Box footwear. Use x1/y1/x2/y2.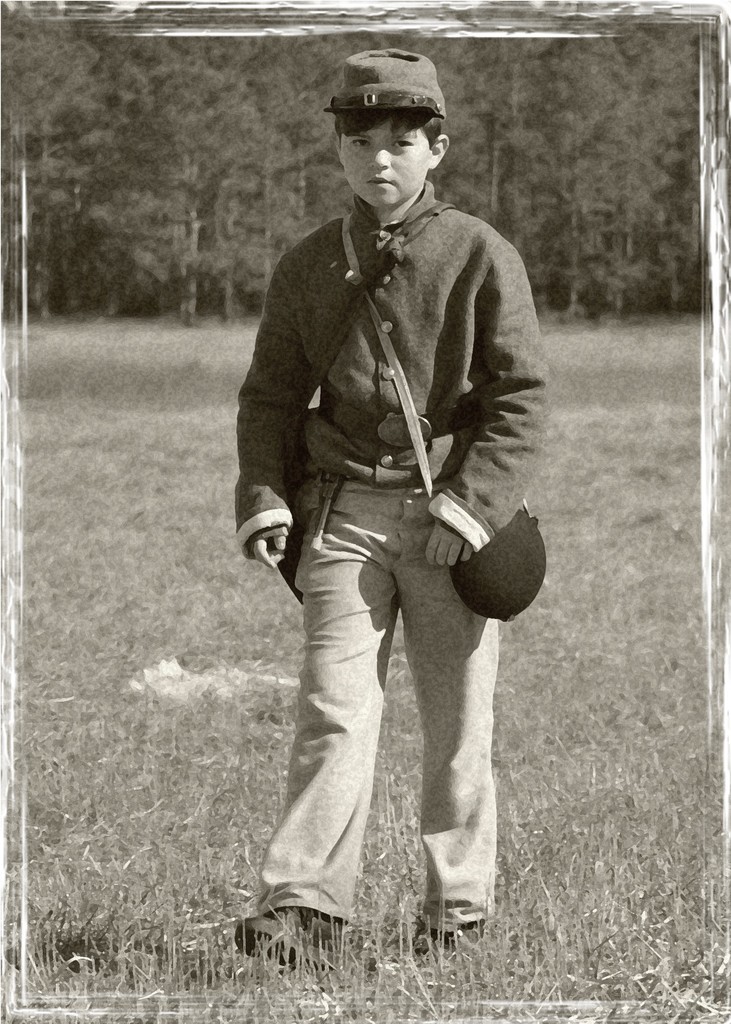
236/901/344/967.
